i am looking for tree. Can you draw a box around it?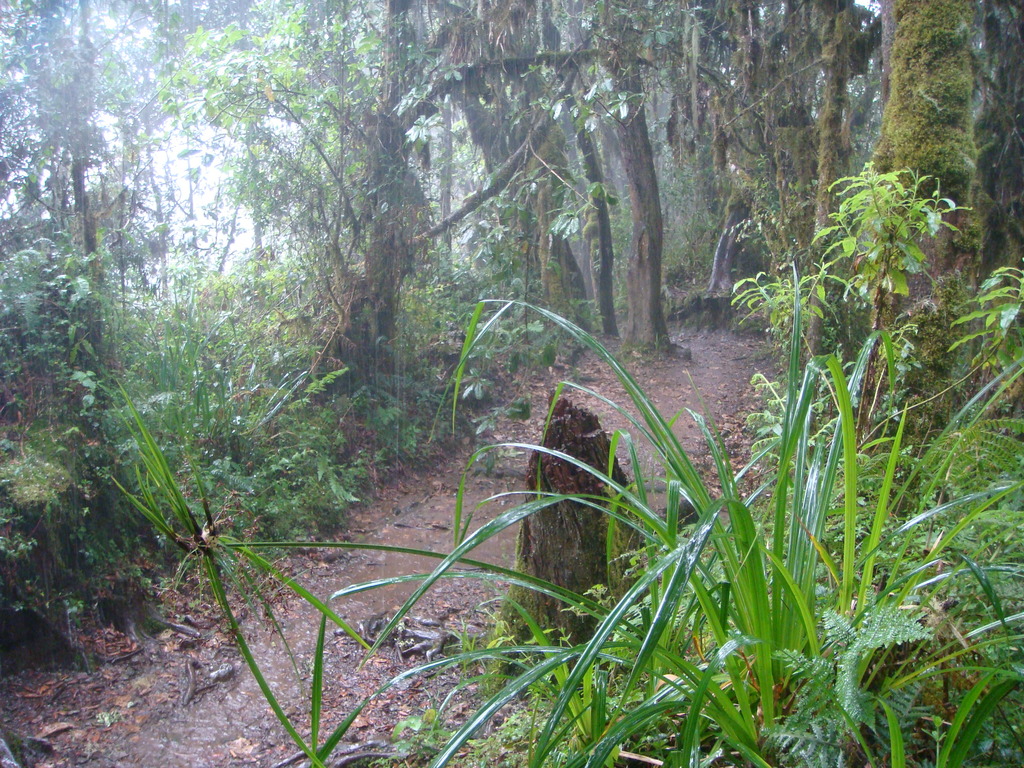
Sure, the bounding box is (584,0,694,377).
